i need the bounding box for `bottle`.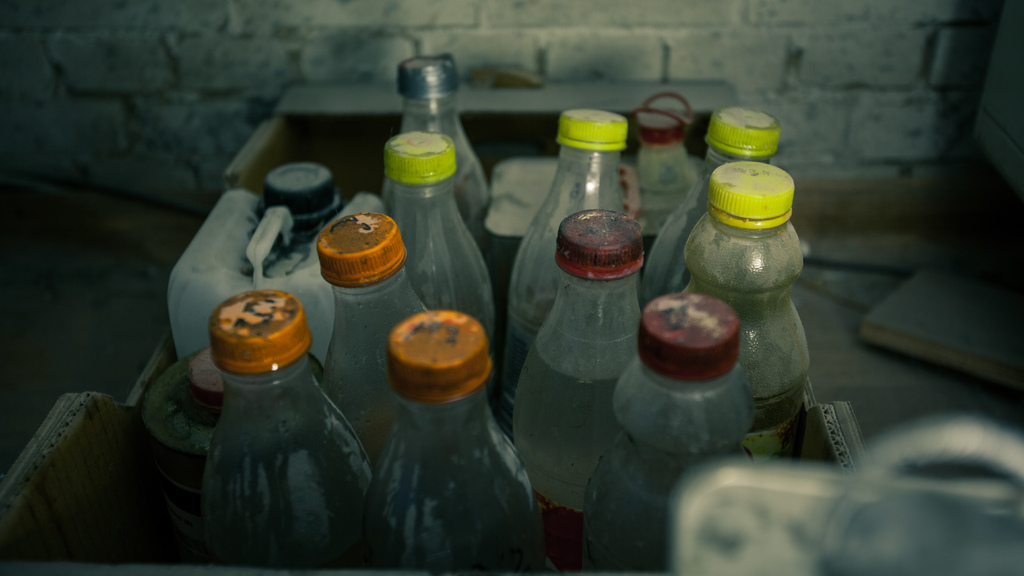
Here it is: locate(381, 53, 495, 233).
